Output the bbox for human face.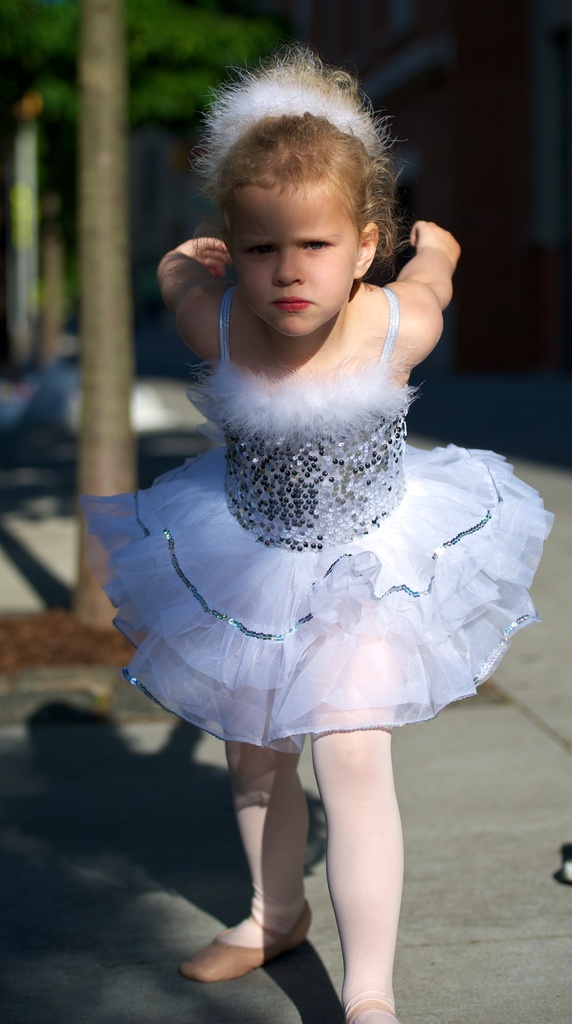
(234, 175, 361, 337).
